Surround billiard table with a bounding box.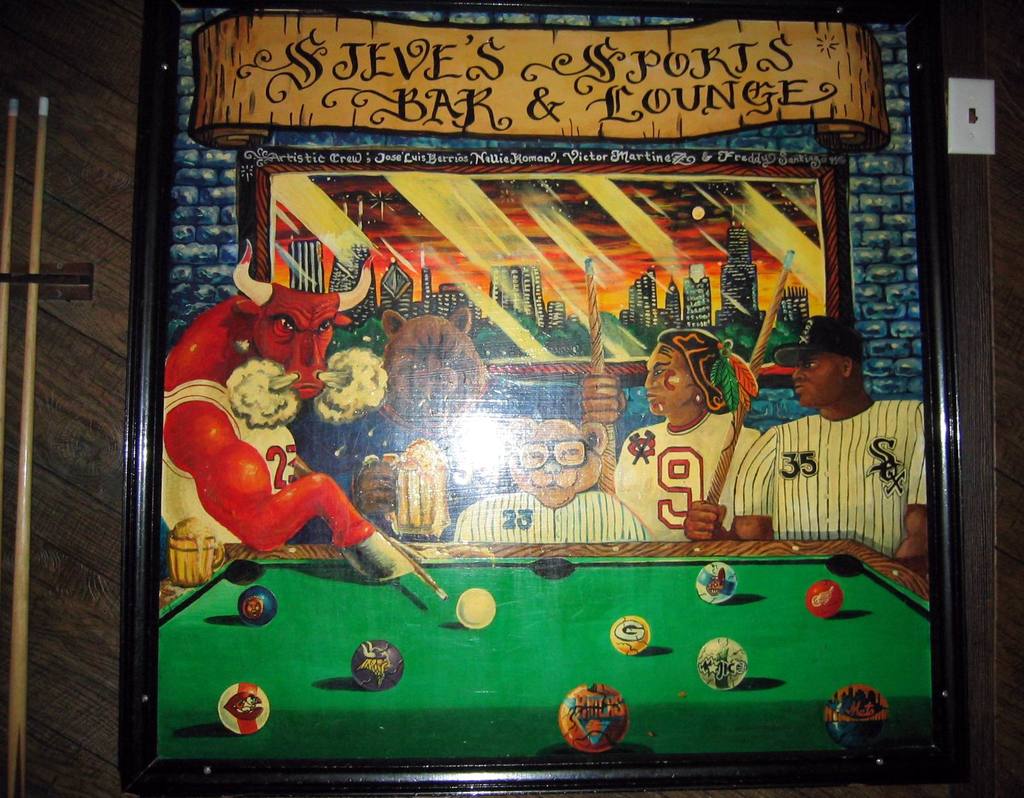
(left=160, top=541, right=928, bottom=759).
